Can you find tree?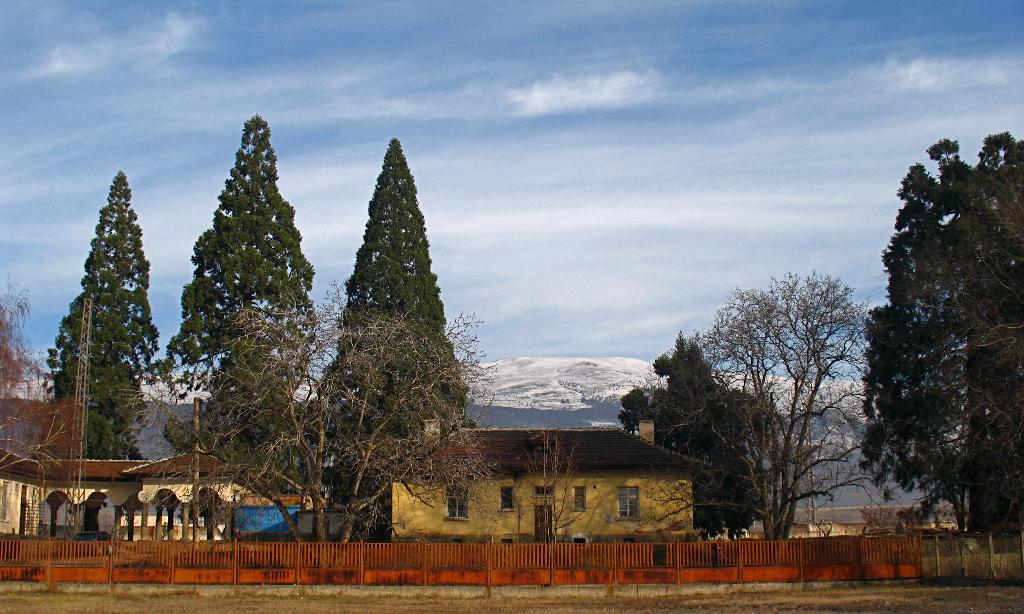
Yes, bounding box: 618,333,781,539.
